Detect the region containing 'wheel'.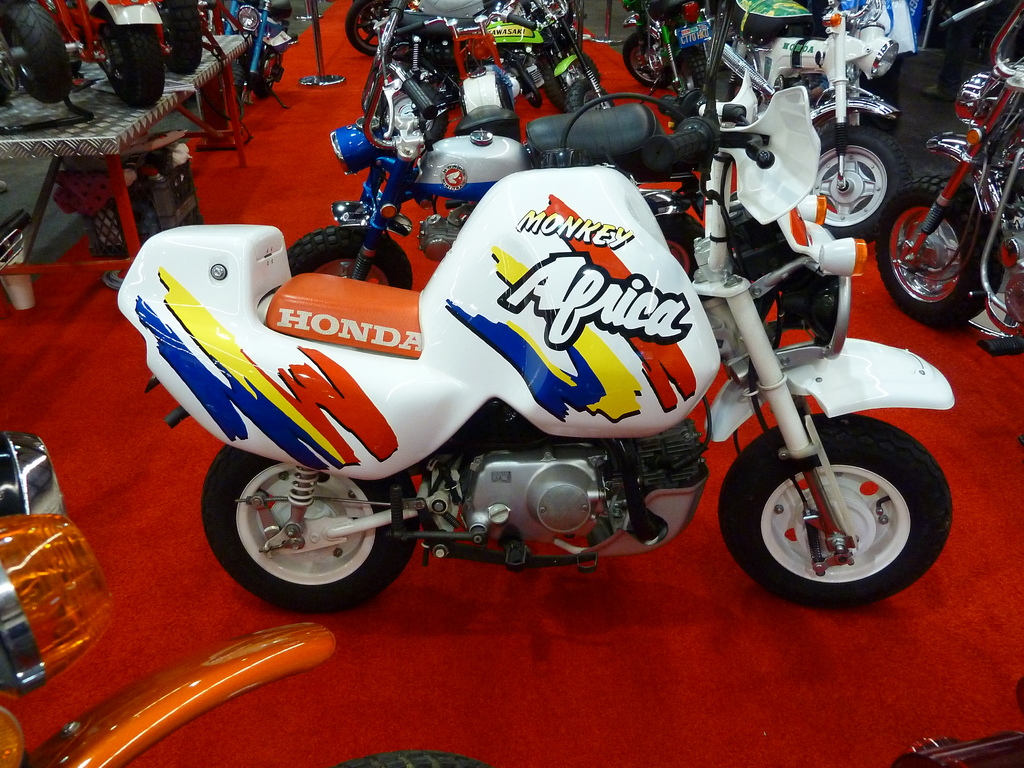
left=287, top=225, right=414, bottom=292.
